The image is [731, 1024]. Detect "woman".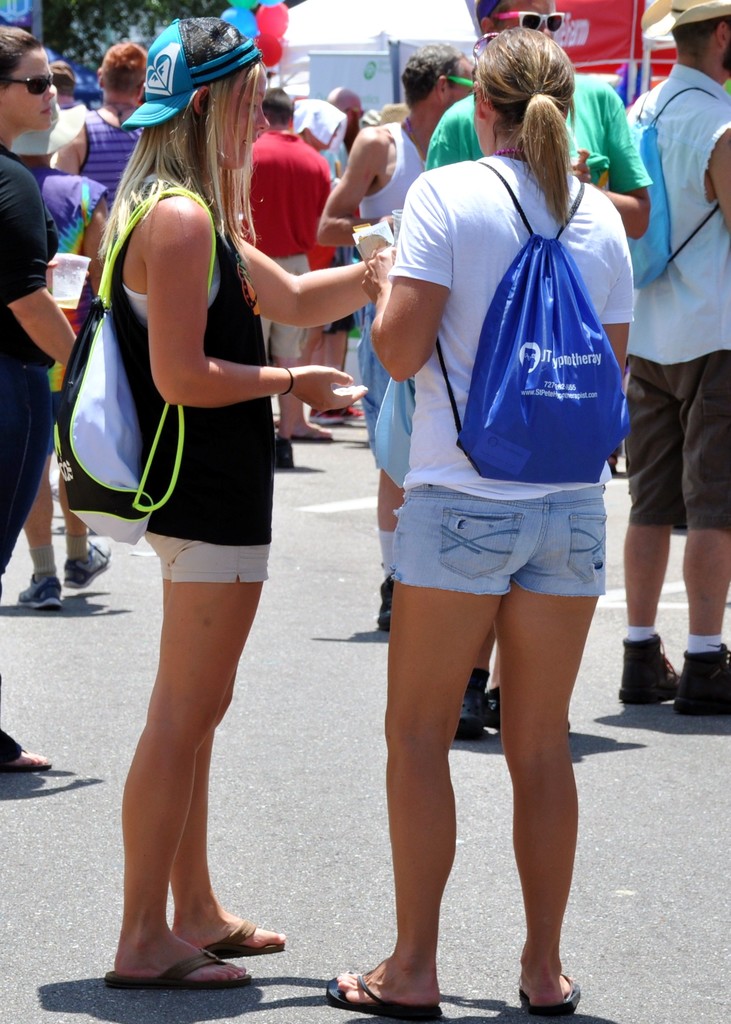
Detection: bbox=[54, 0, 394, 1010].
